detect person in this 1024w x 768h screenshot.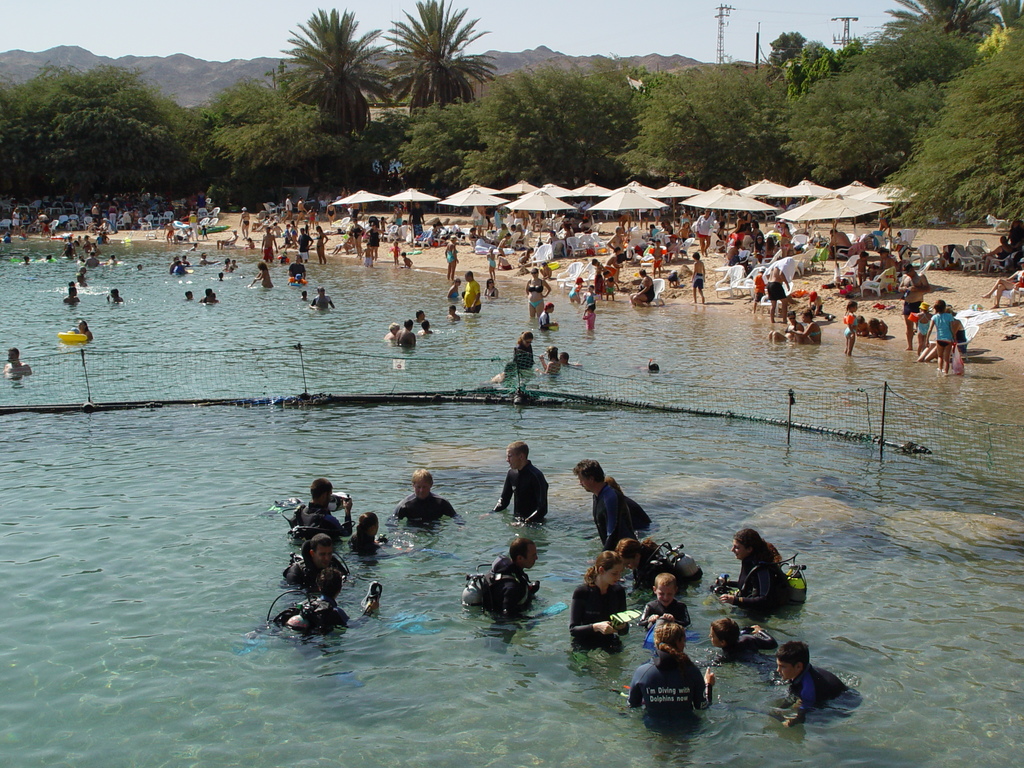
Detection: 303:230:312:256.
